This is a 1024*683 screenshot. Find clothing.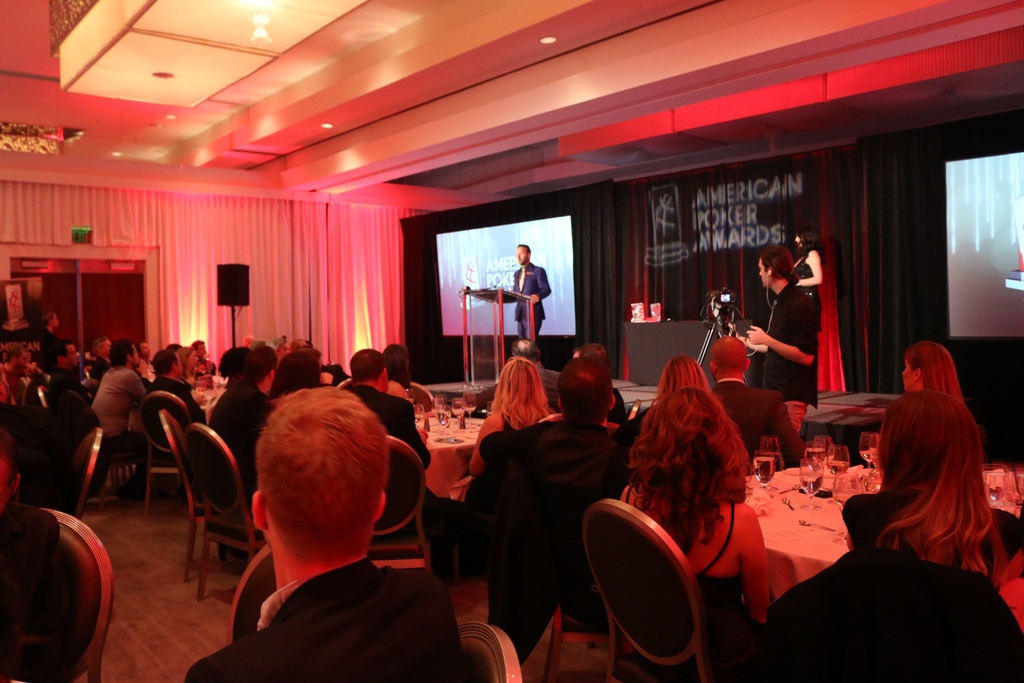
Bounding box: (507,263,550,343).
